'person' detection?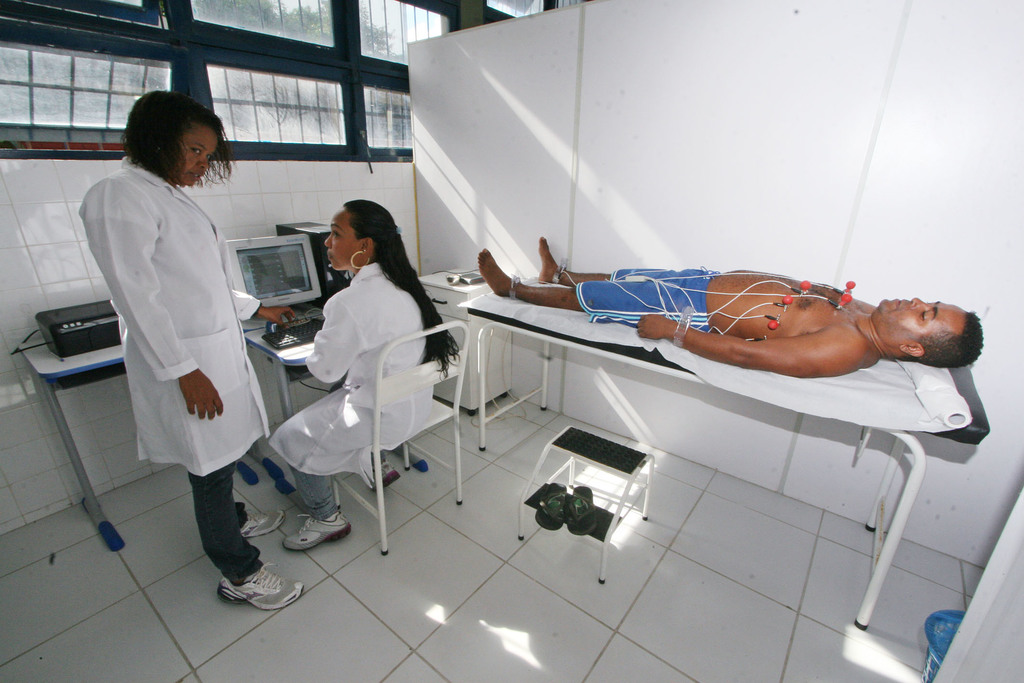
bbox(474, 227, 988, 378)
